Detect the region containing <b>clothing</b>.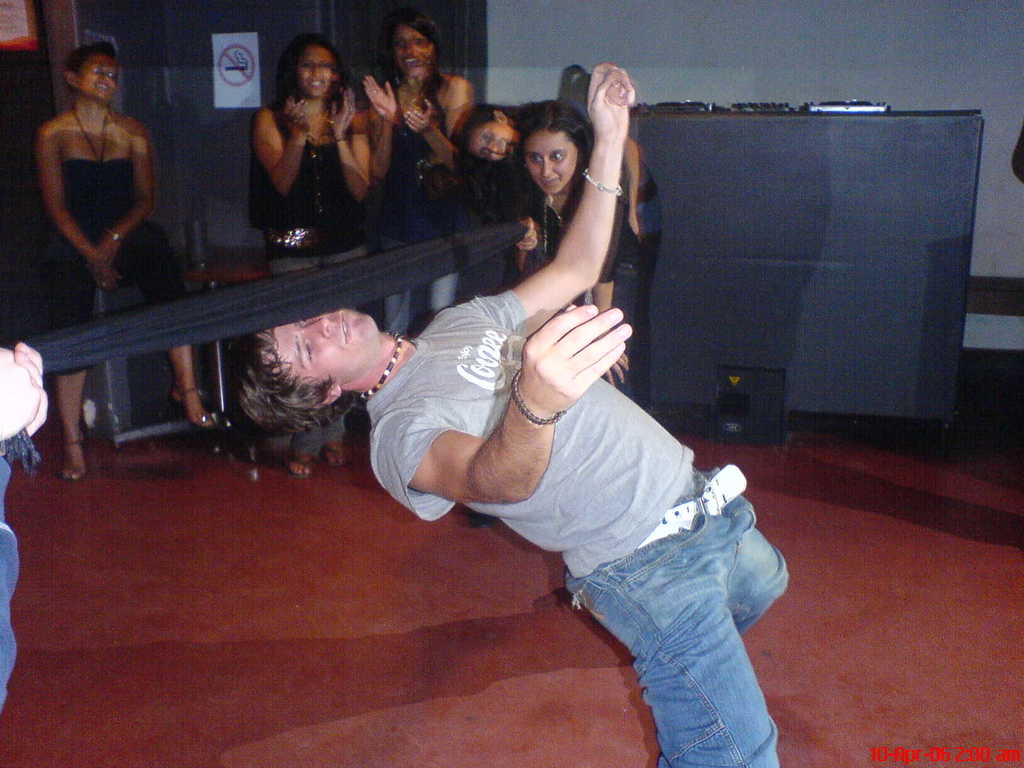
(361, 286, 795, 767).
